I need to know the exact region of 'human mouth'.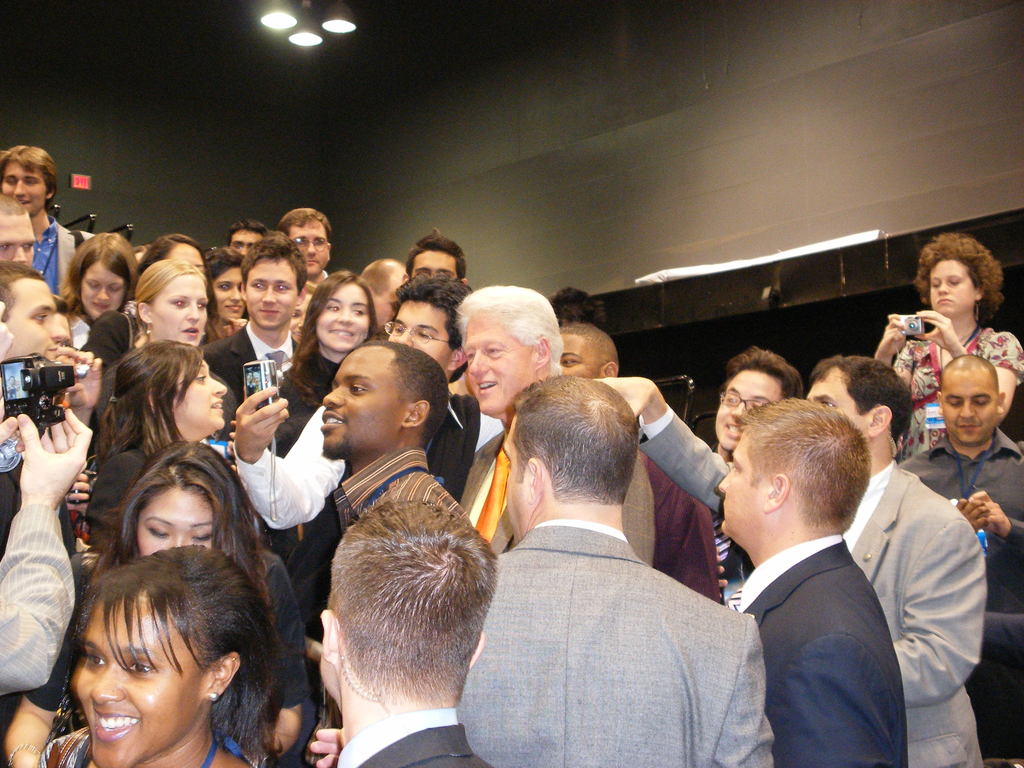
Region: bbox(45, 342, 59, 360).
